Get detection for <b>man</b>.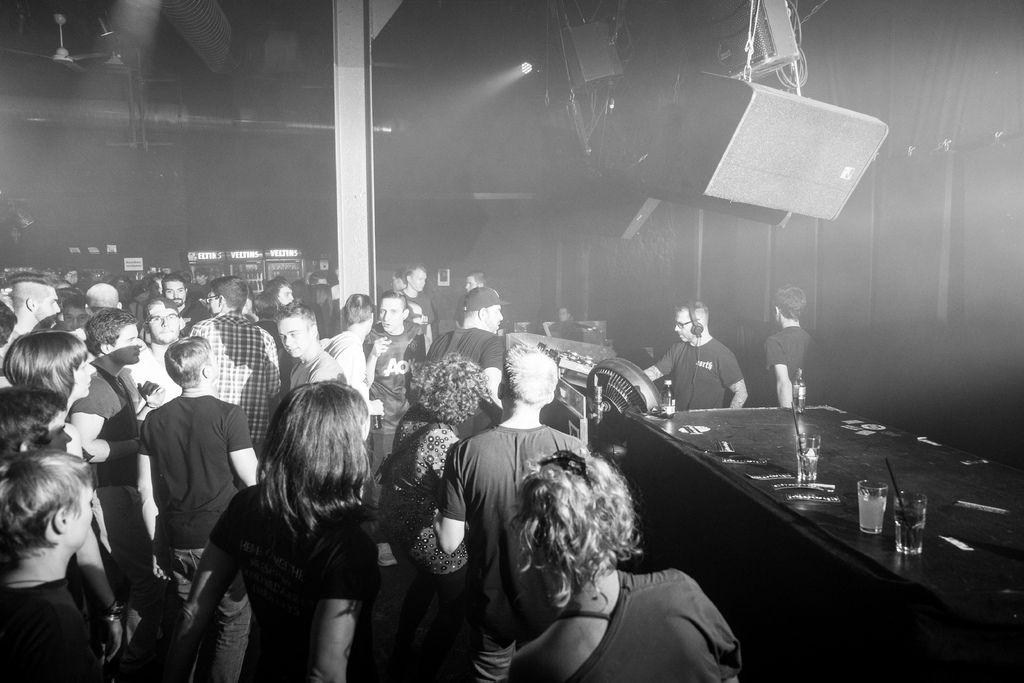
Detection: (left=159, top=274, right=201, bottom=324).
